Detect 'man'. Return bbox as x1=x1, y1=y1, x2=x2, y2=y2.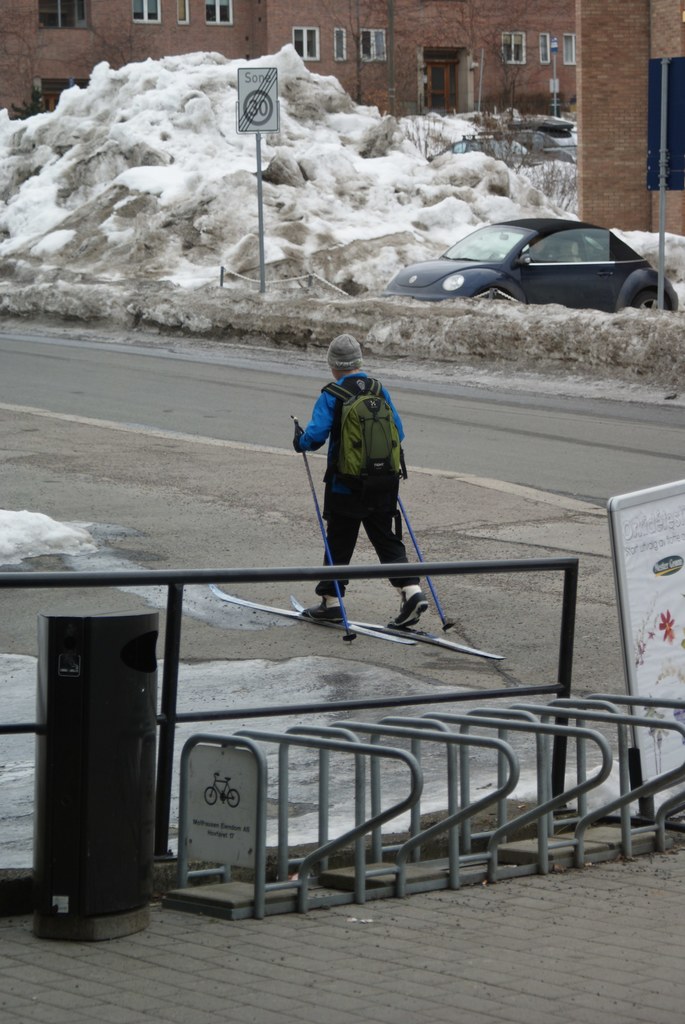
x1=281, y1=332, x2=427, y2=625.
